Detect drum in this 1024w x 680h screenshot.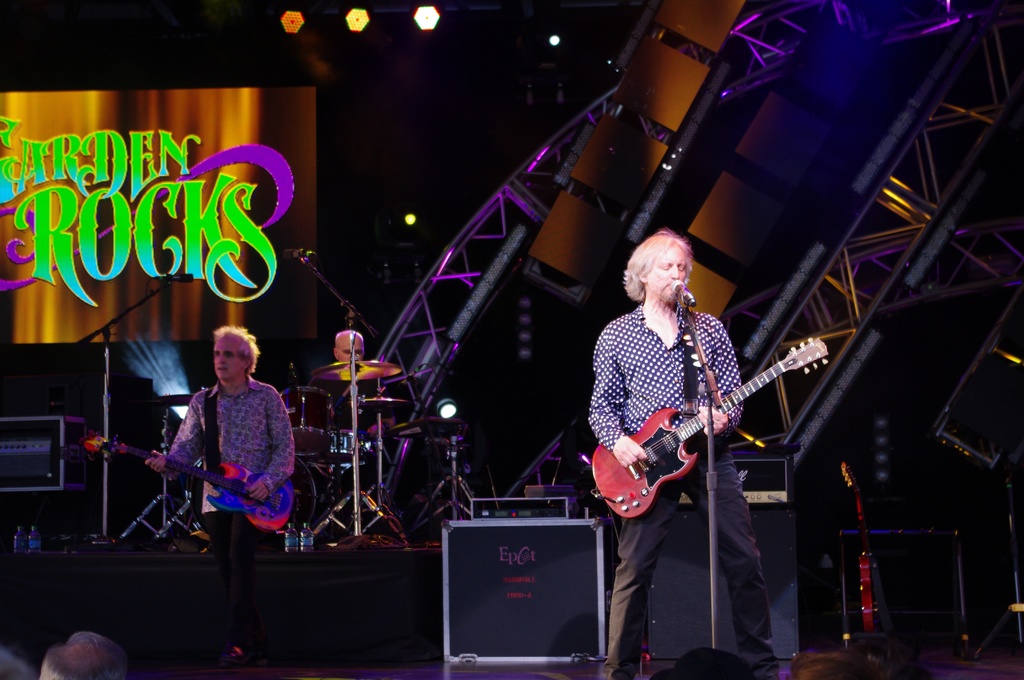
Detection: box=[276, 383, 339, 462].
